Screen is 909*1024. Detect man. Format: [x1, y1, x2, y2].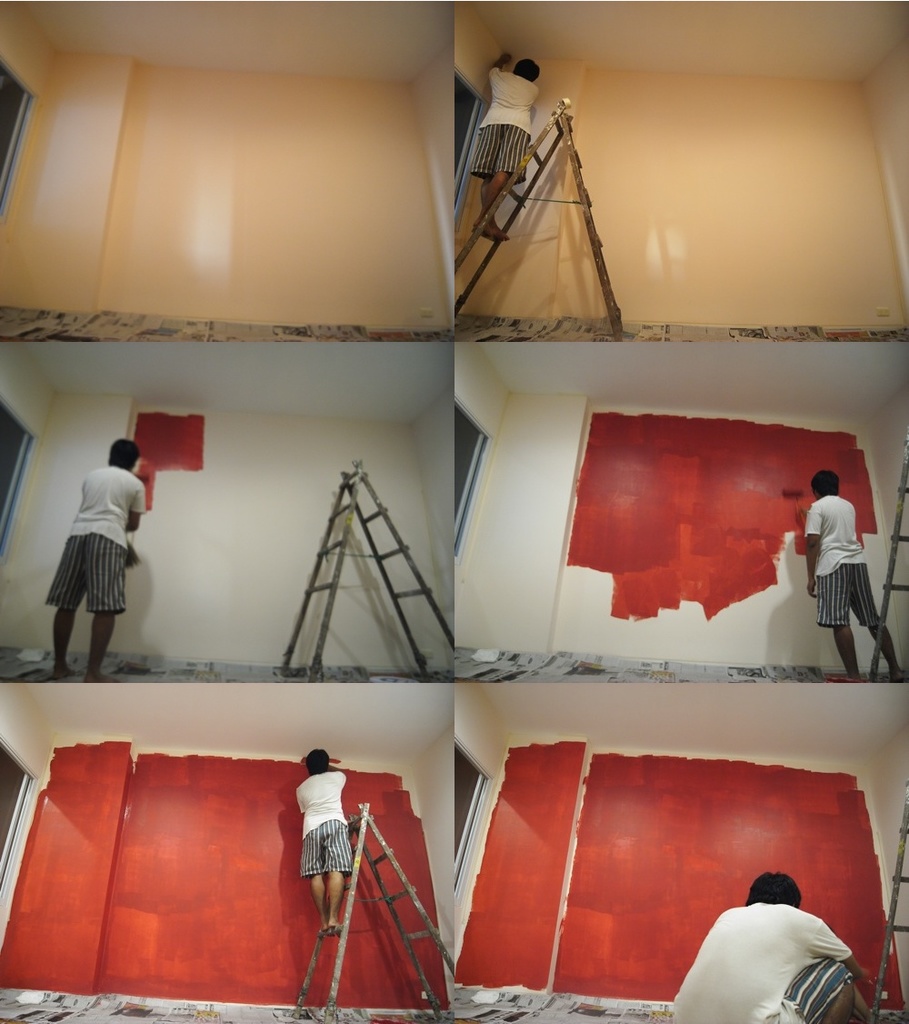
[468, 55, 532, 235].
